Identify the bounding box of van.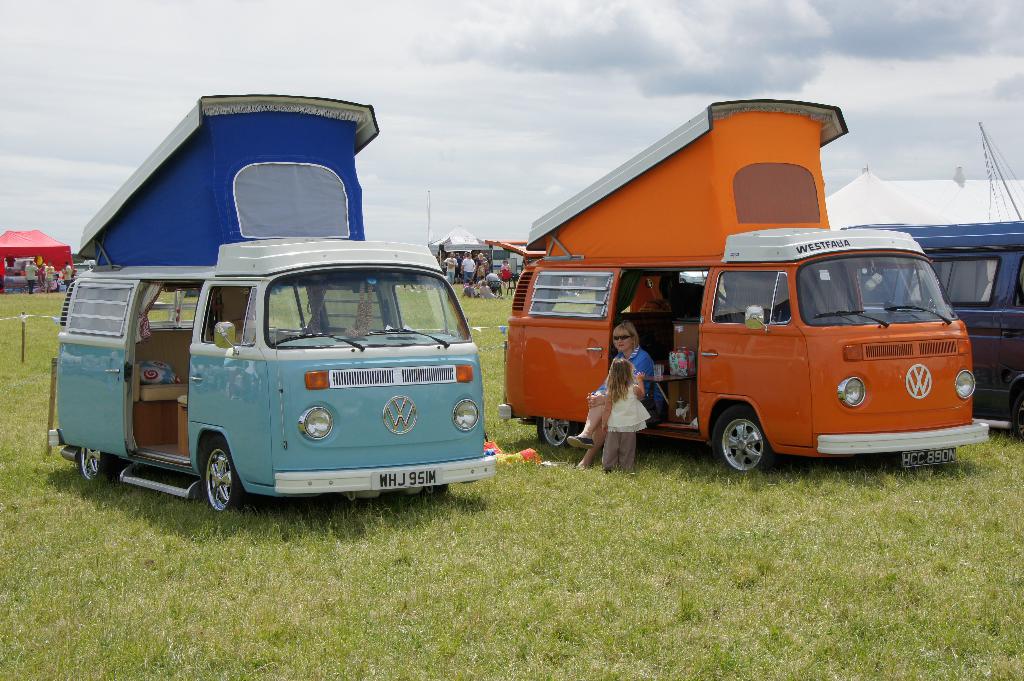
bbox=(838, 223, 1023, 431).
